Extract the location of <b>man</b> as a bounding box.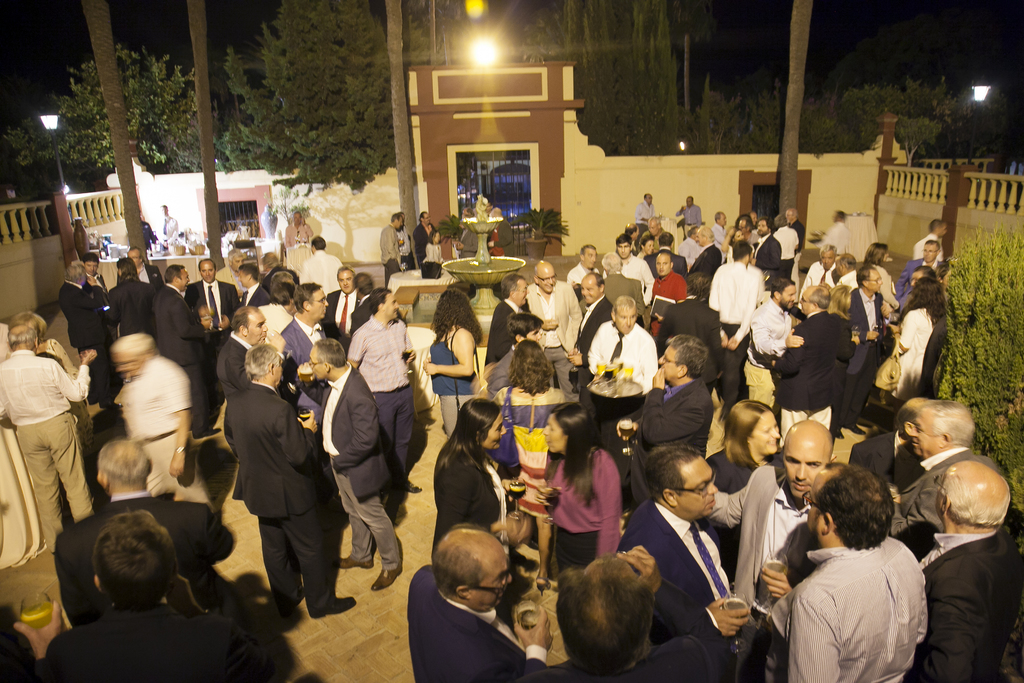
(left=616, top=439, right=771, bottom=682).
